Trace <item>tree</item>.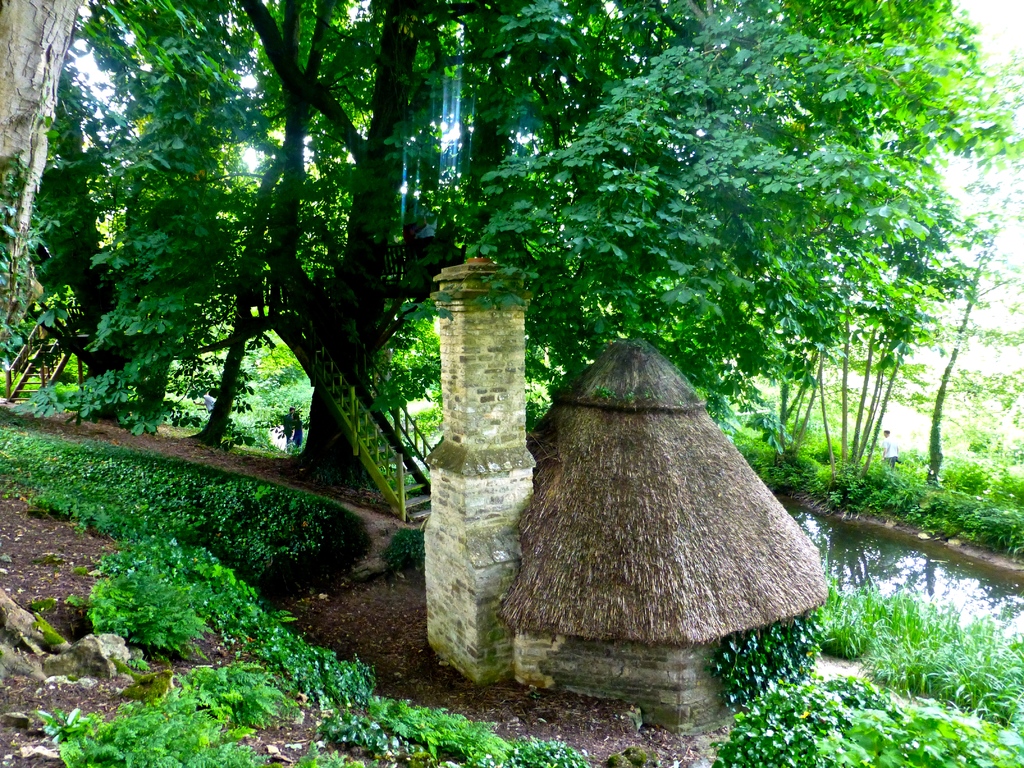
Traced to {"x1": 0, "y1": 0, "x2": 1023, "y2": 493}.
